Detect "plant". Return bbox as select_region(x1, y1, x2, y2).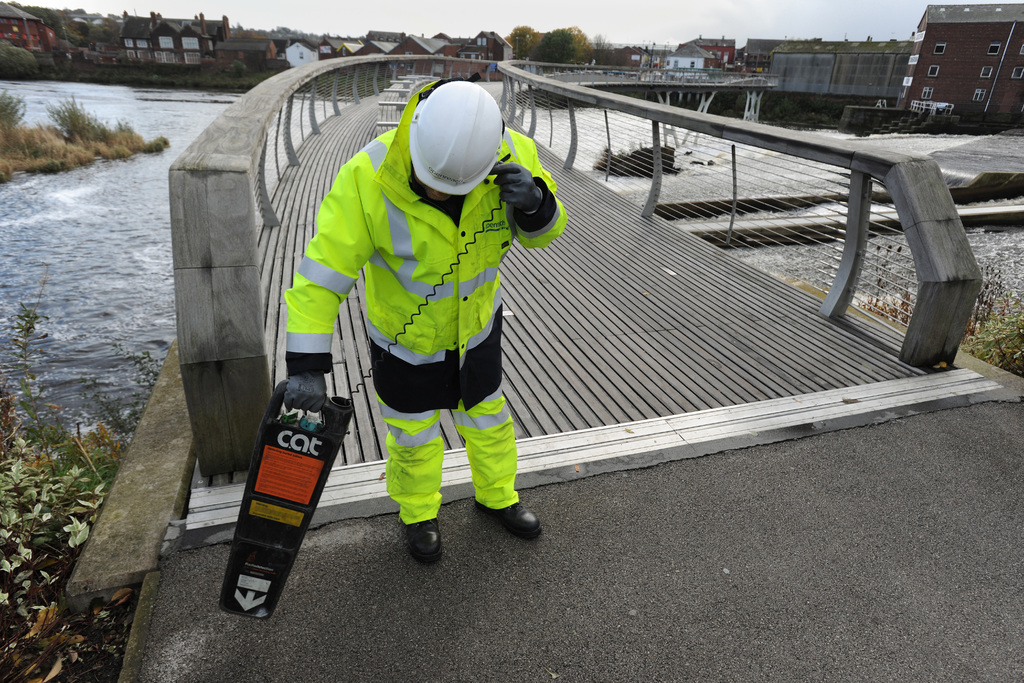
select_region(866, 241, 906, 317).
